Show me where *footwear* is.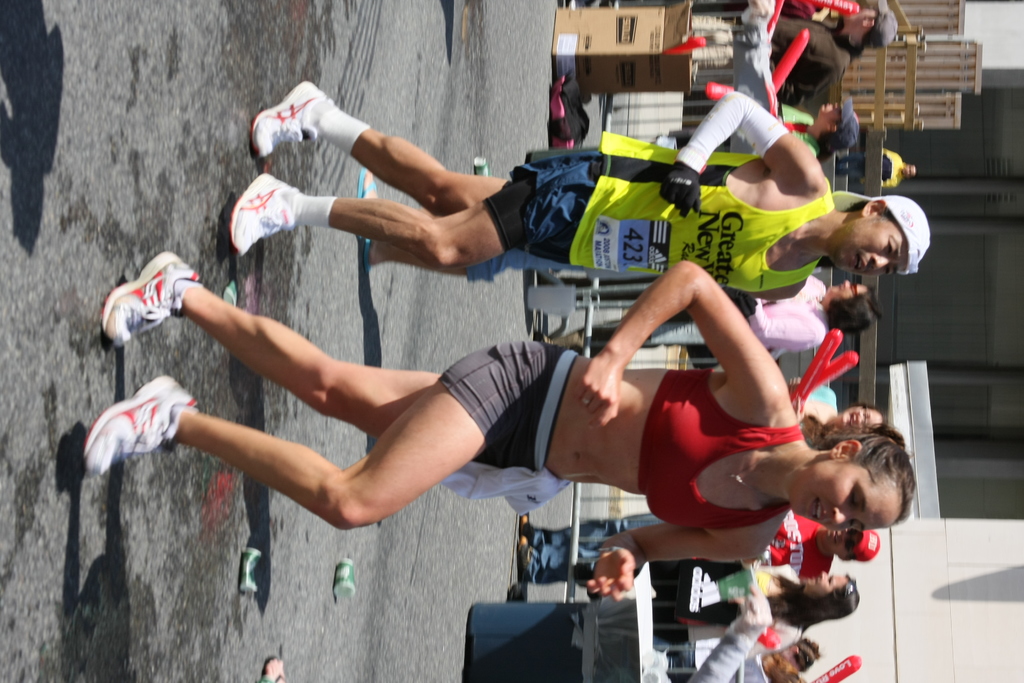
*footwear* is at crop(520, 515, 534, 588).
